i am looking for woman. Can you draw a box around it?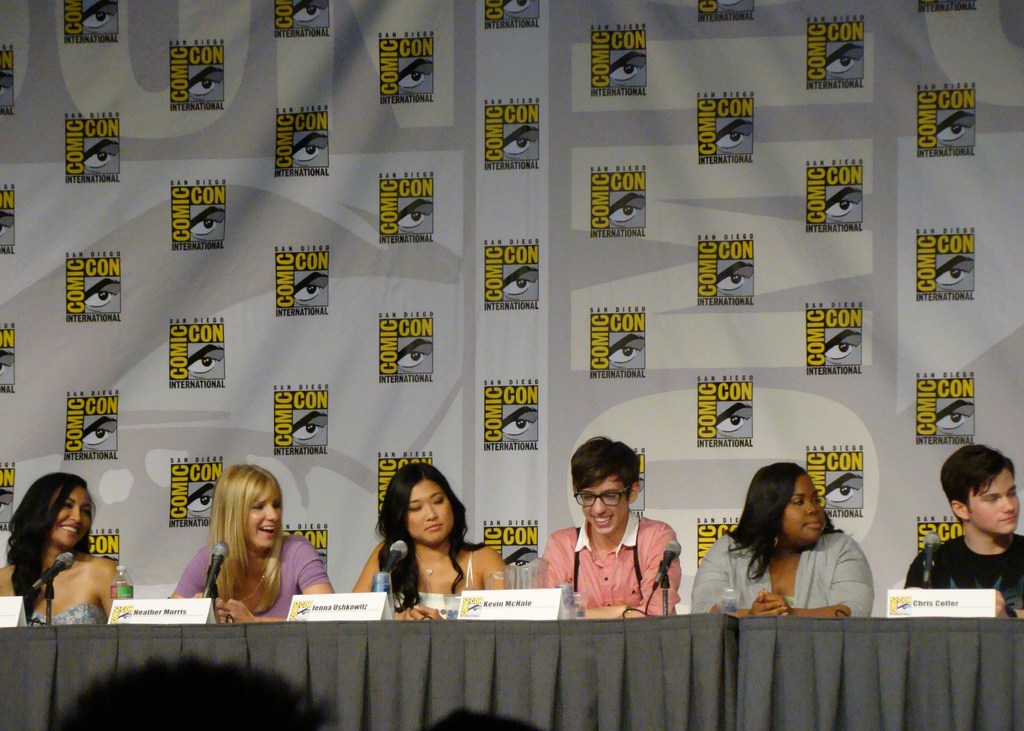
Sure, the bounding box is <bbox>687, 461, 874, 621</bbox>.
